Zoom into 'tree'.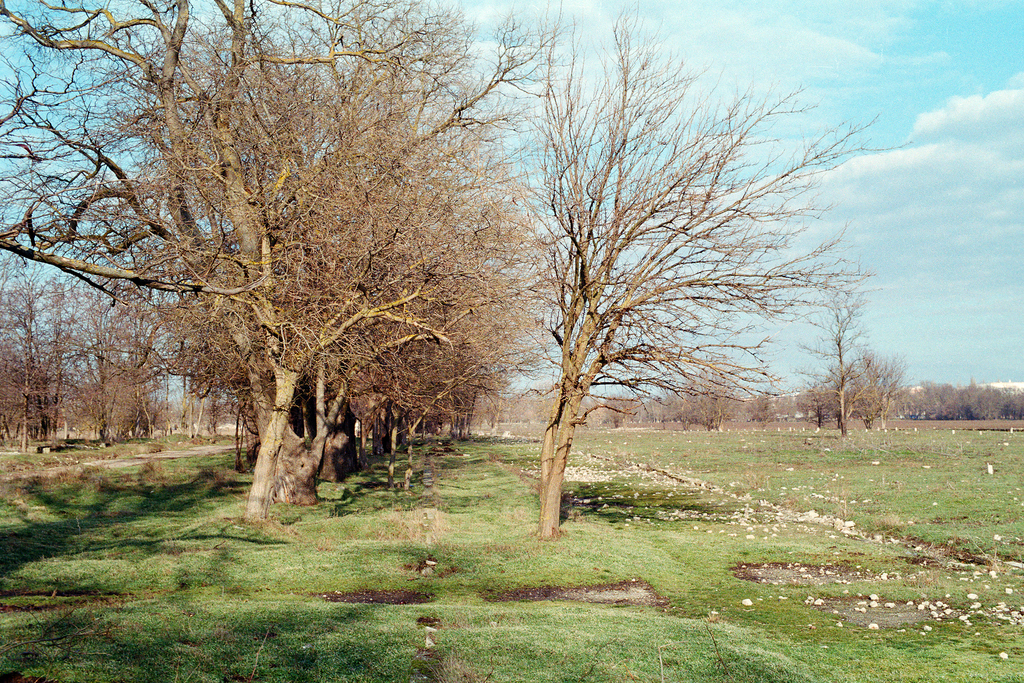
Zoom target: x1=477 y1=33 x2=851 y2=540.
